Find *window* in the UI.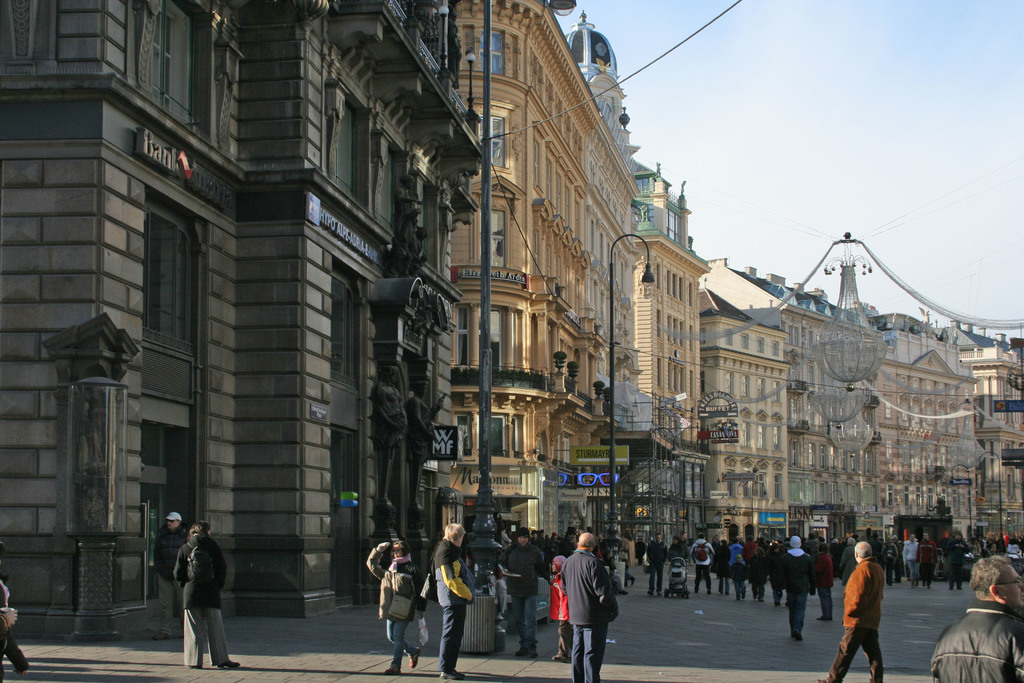
UI element at 915/487/924/508.
